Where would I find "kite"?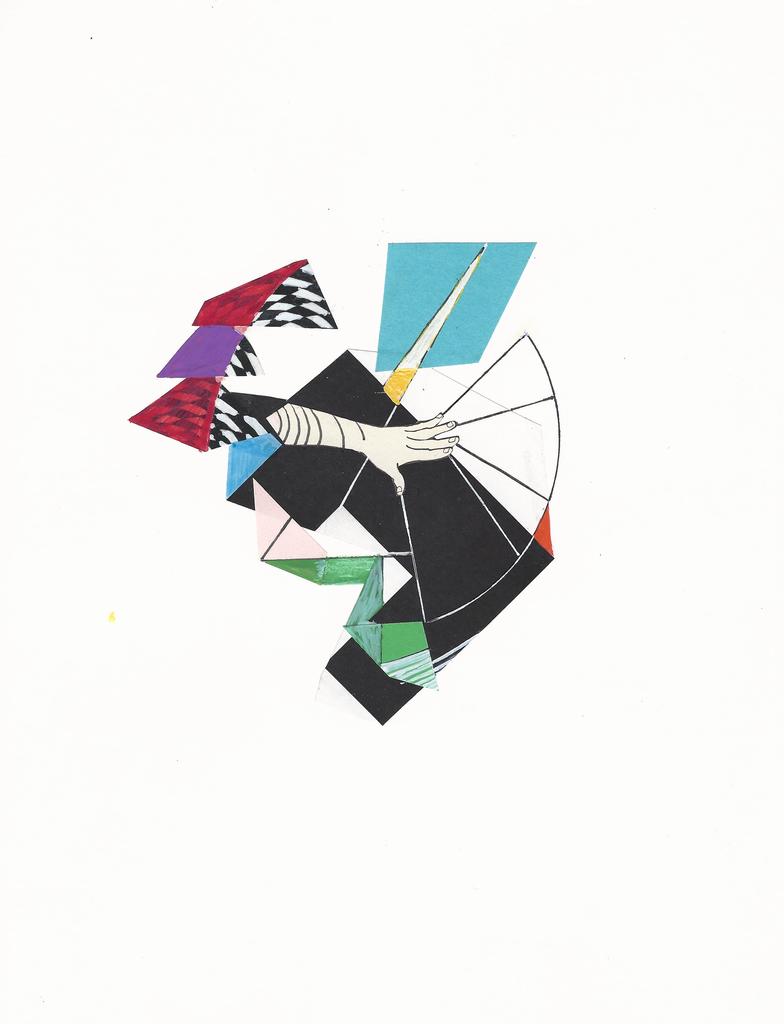
At bbox=(121, 232, 602, 759).
